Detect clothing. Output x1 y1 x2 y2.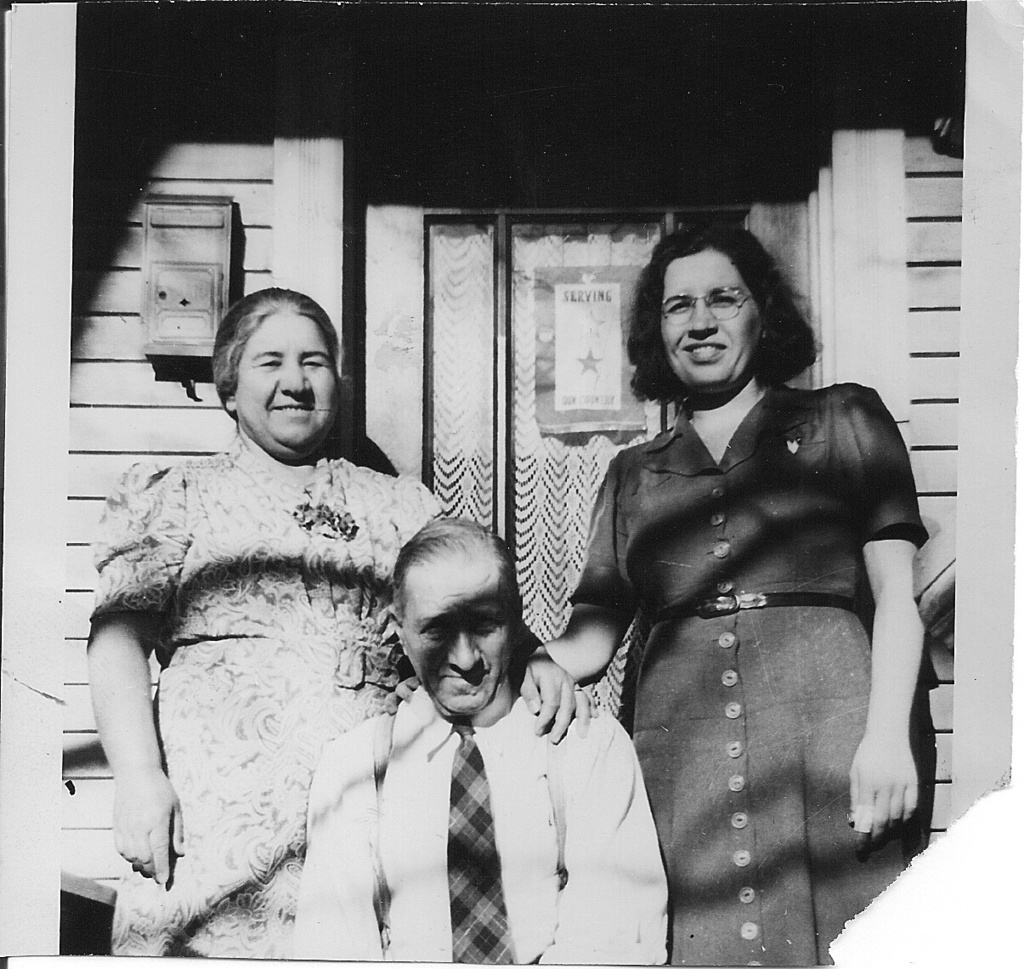
294 694 671 968.
